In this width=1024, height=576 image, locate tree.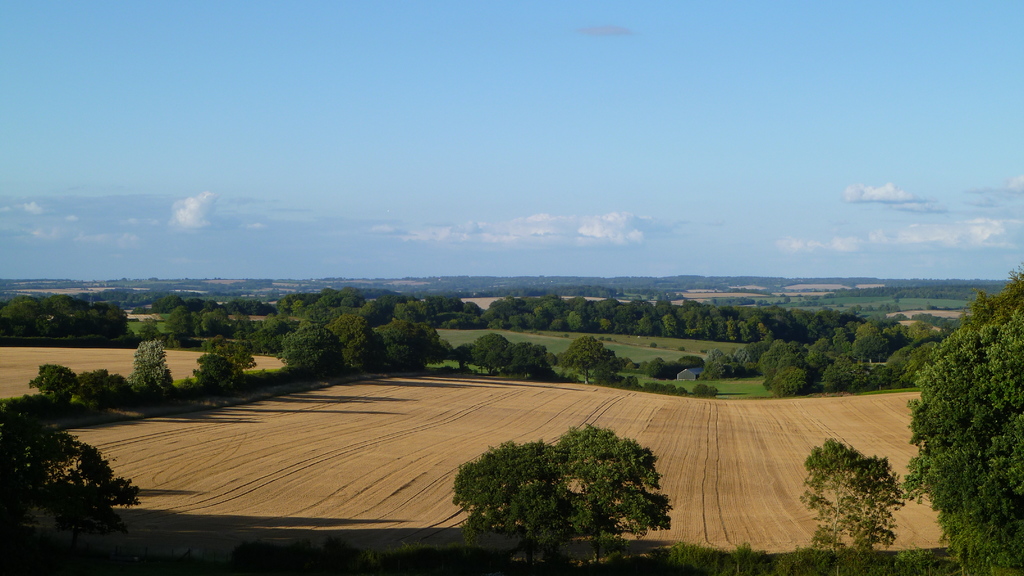
Bounding box: detection(826, 354, 856, 393).
